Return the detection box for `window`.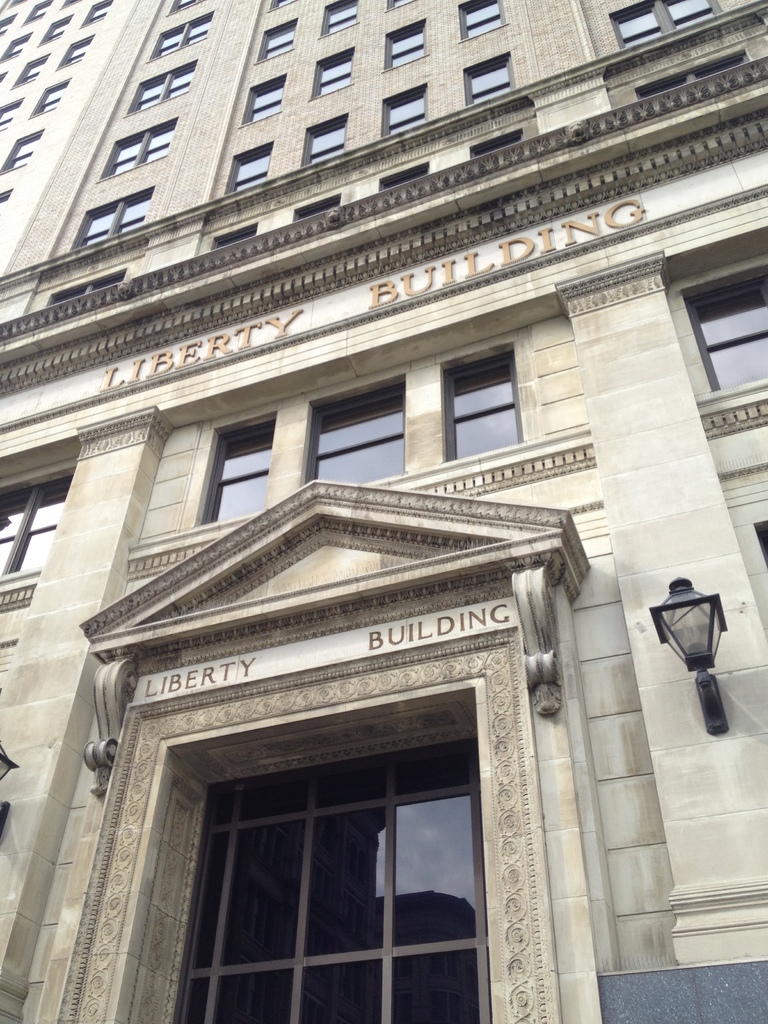
[314, 50, 353, 99].
